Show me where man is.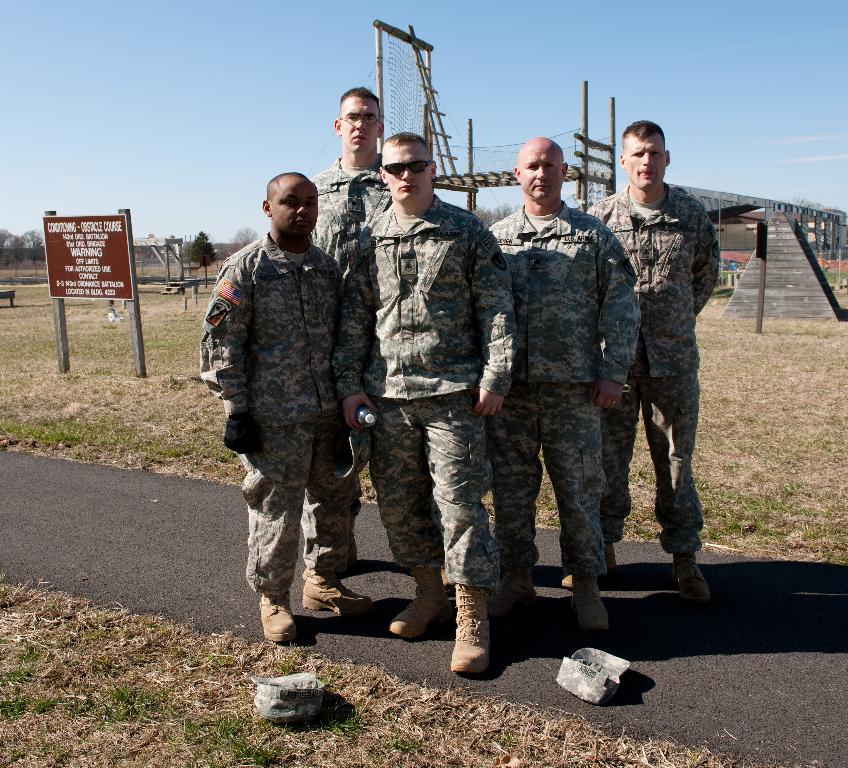
man is at [294,68,402,582].
